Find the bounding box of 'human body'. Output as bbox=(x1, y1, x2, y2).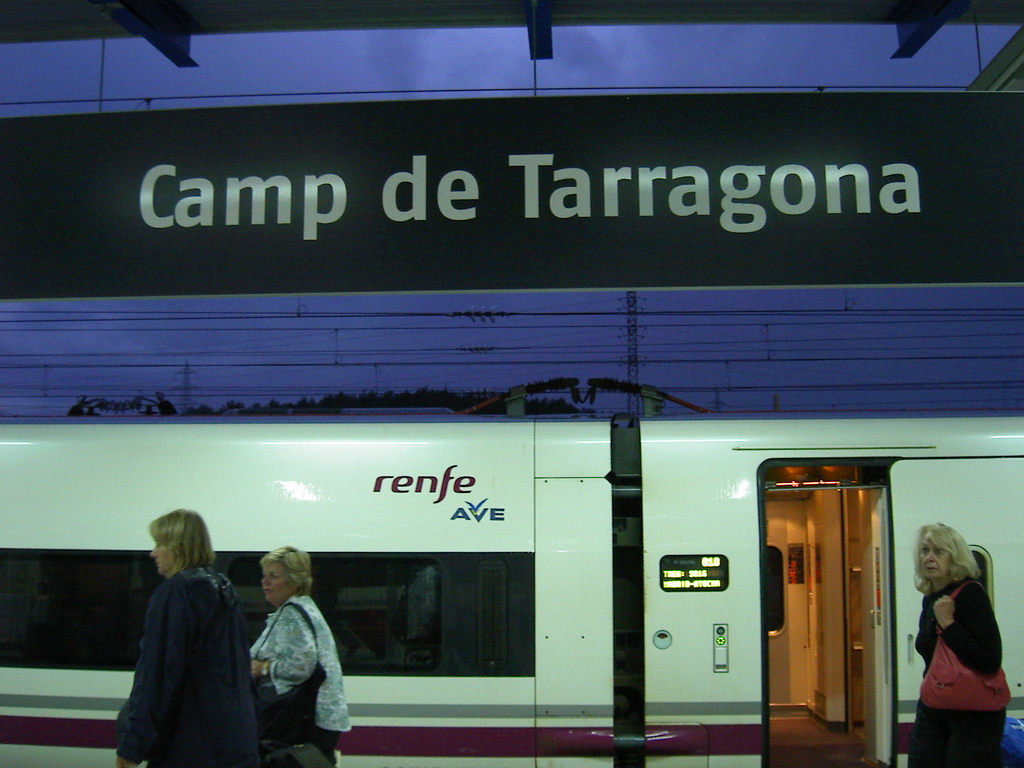
bbox=(115, 563, 263, 767).
